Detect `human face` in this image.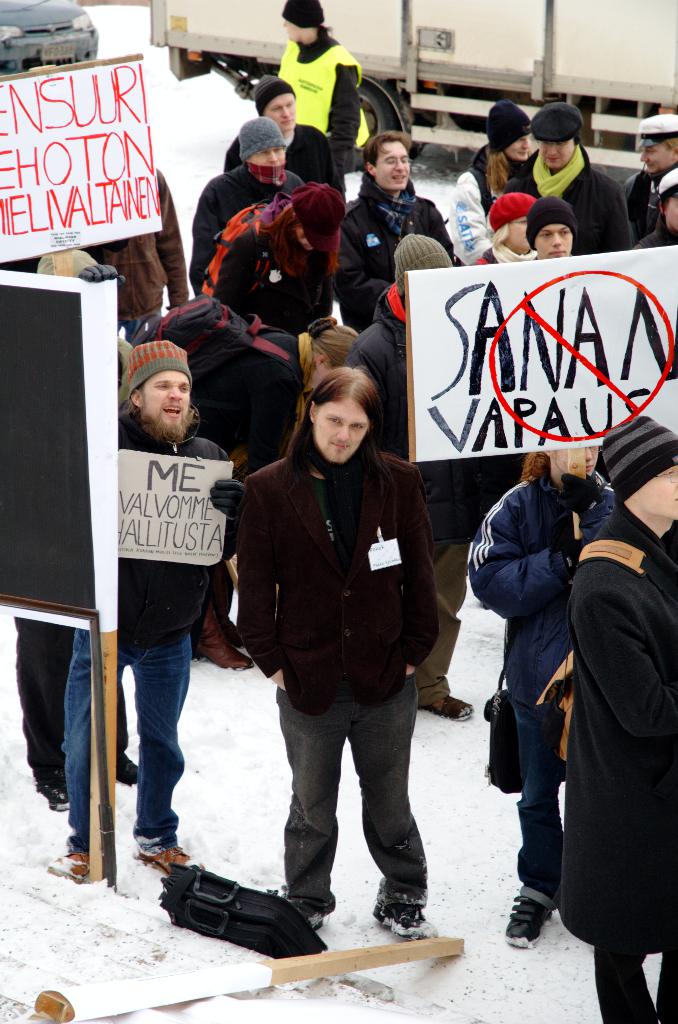
Detection: l=509, t=212, r=529, b=253.
